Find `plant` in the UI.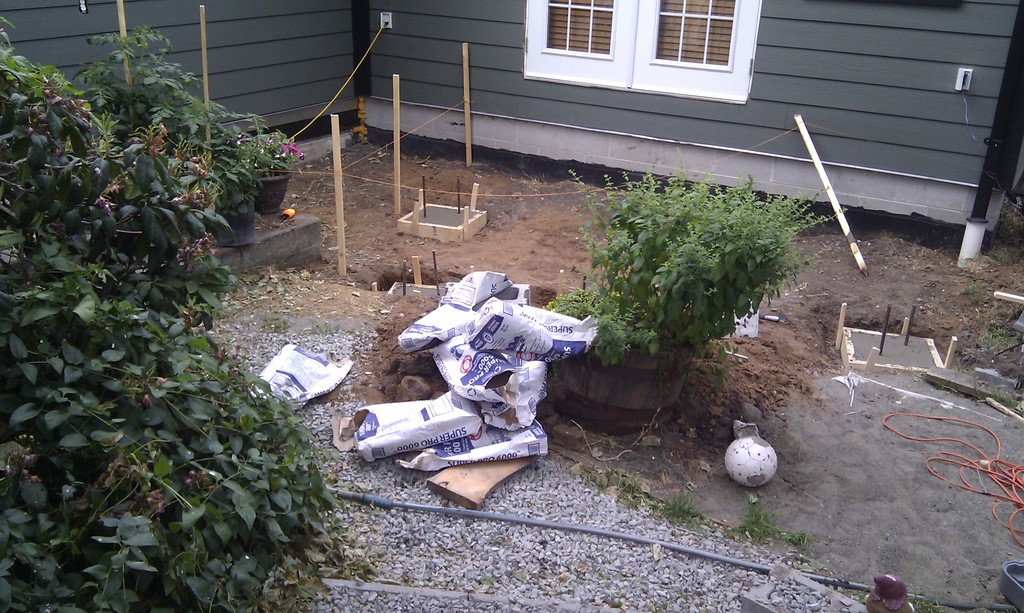
UI element at (479, 573, 499, 596).
